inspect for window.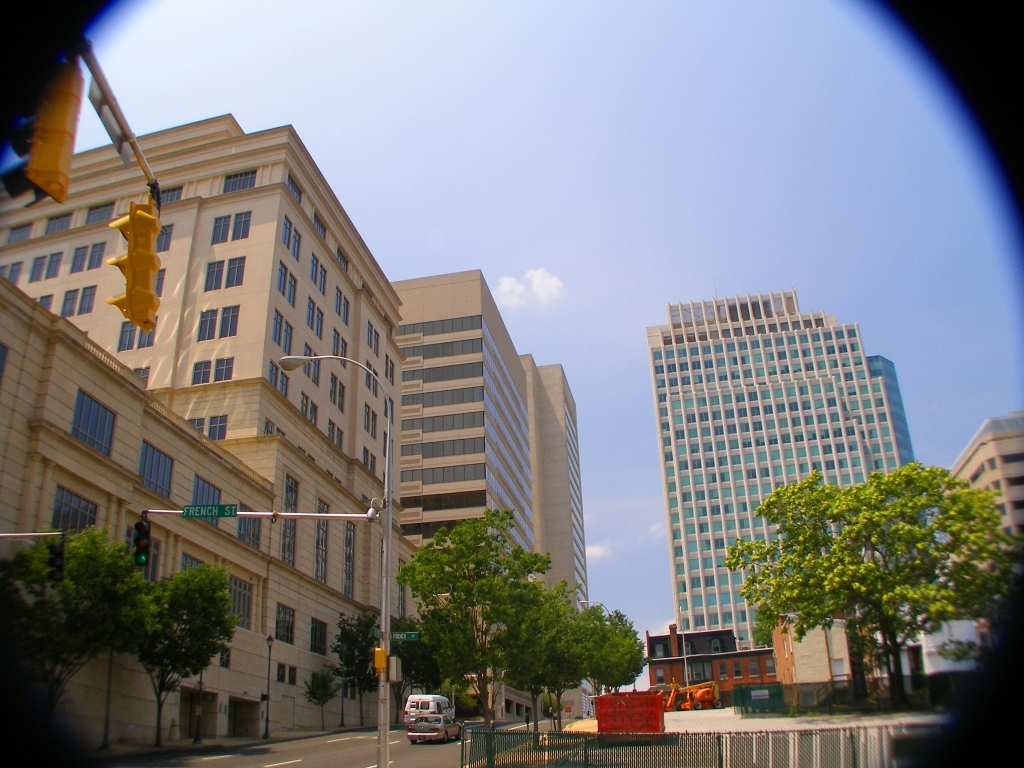
Inspection: <region>311, 619, 332, 657</region>.
